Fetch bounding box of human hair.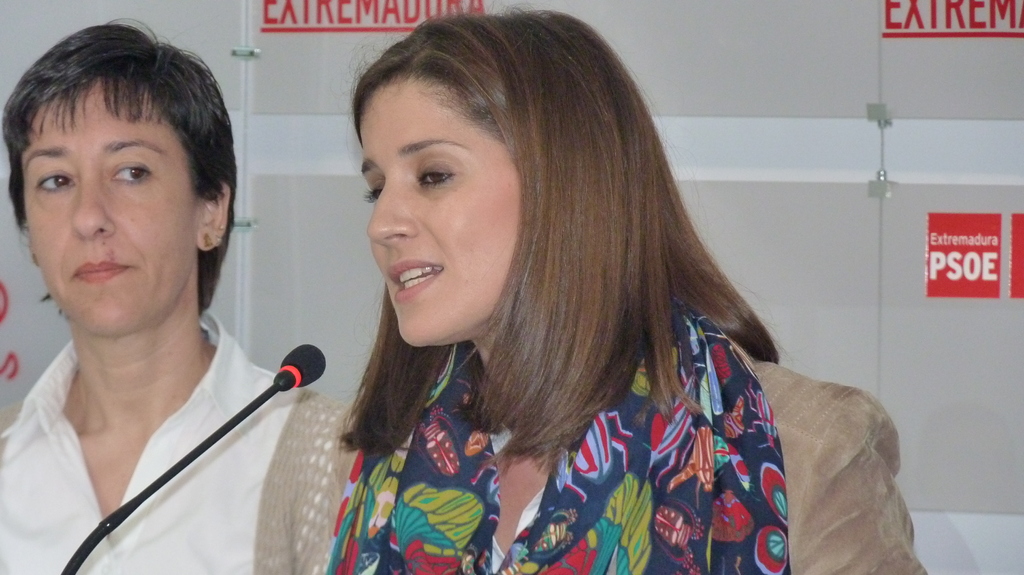
Bbox: [351,1,761,521].
